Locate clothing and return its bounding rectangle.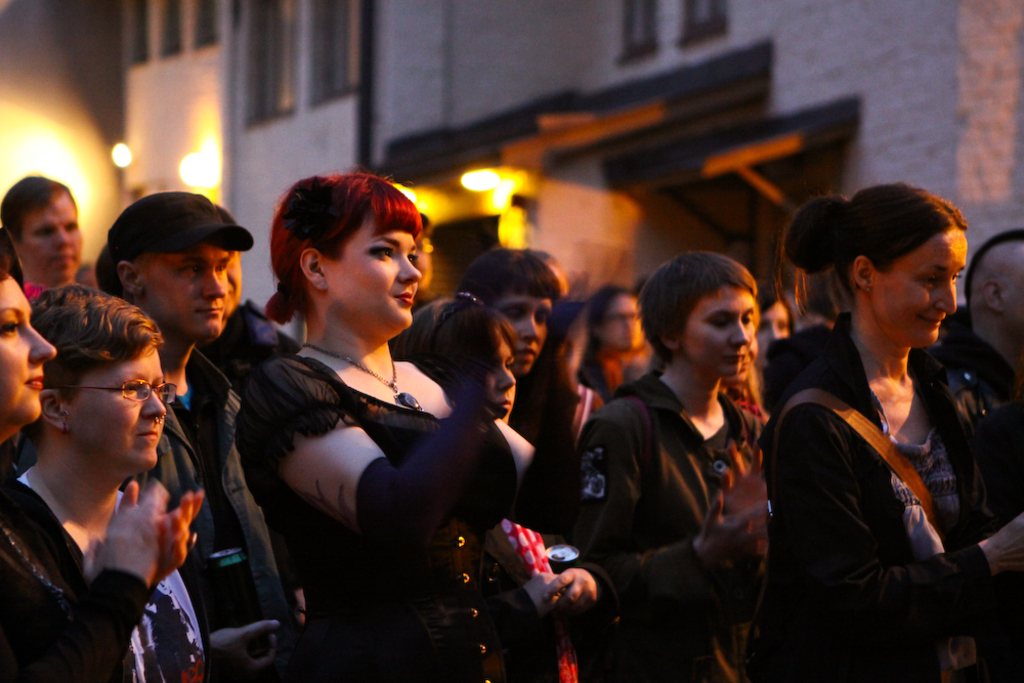
rect(24, 344, 301, 682).
